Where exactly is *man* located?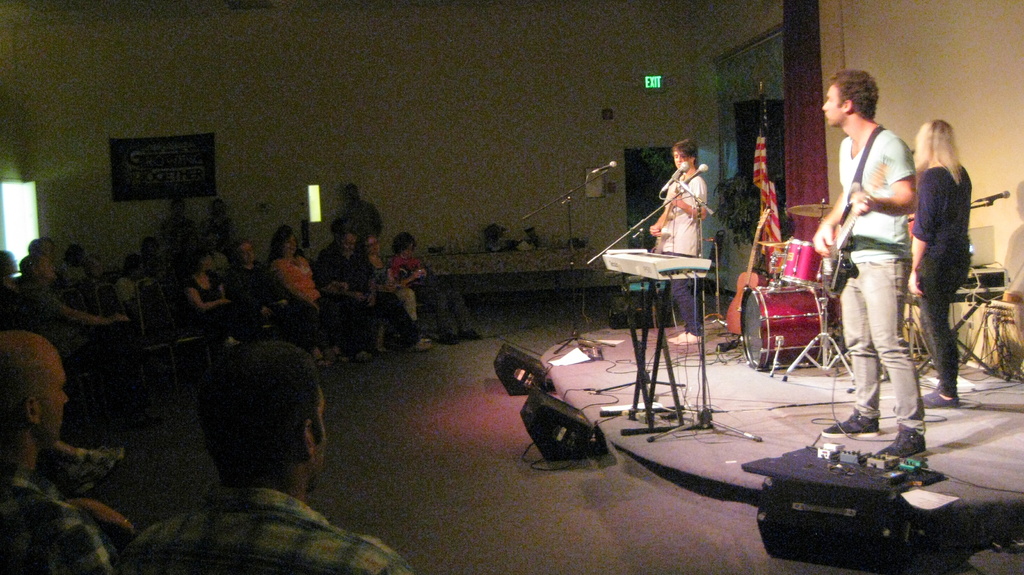
Its bounding box is {"x1": 819, "y1": 70, "x2": 925, "y2": 457}.
